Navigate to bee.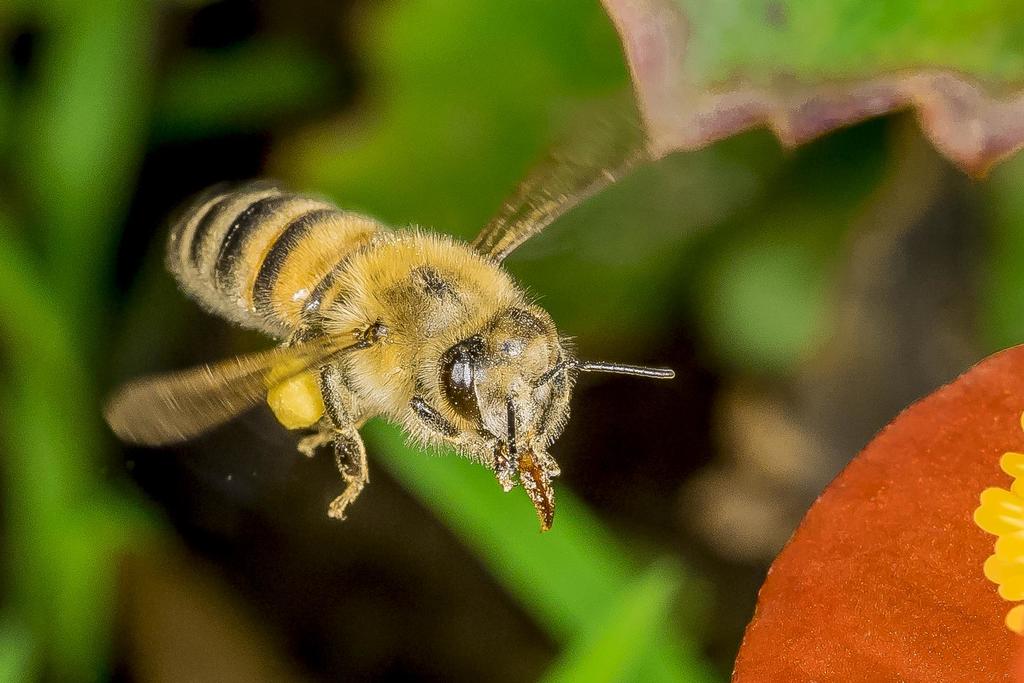
Navigation target: {"x1": 99, "y1": 88, "x2": 678, "y2": 538}.
